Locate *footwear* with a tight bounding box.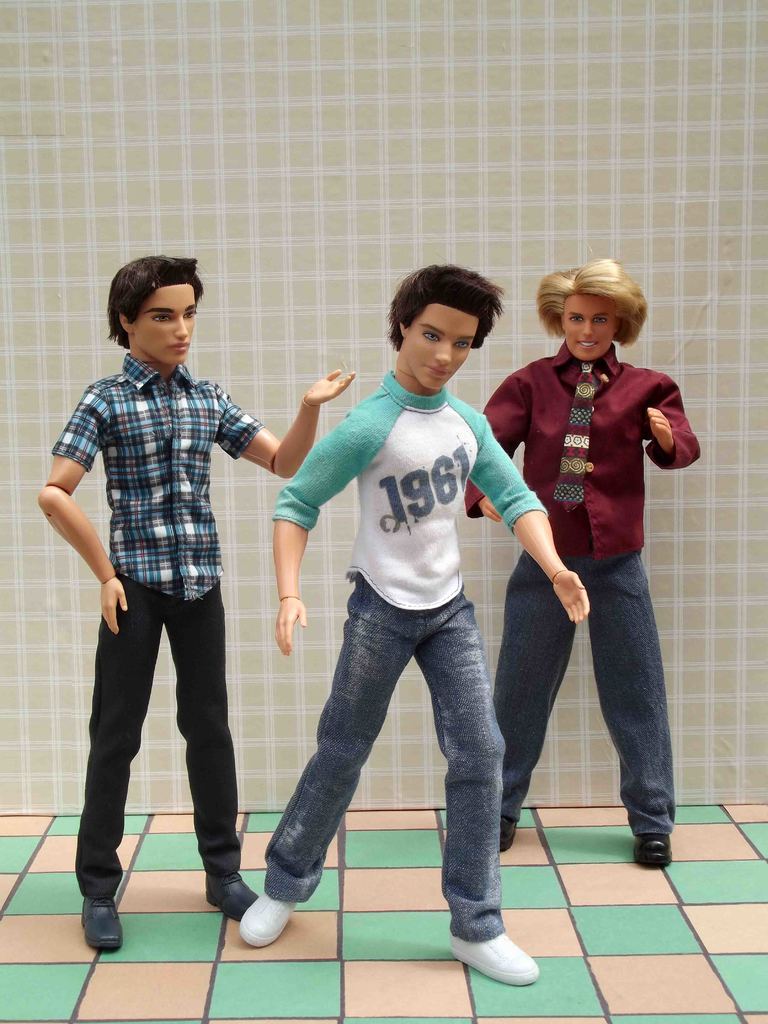
bbox(242, 900, 298, 952).
